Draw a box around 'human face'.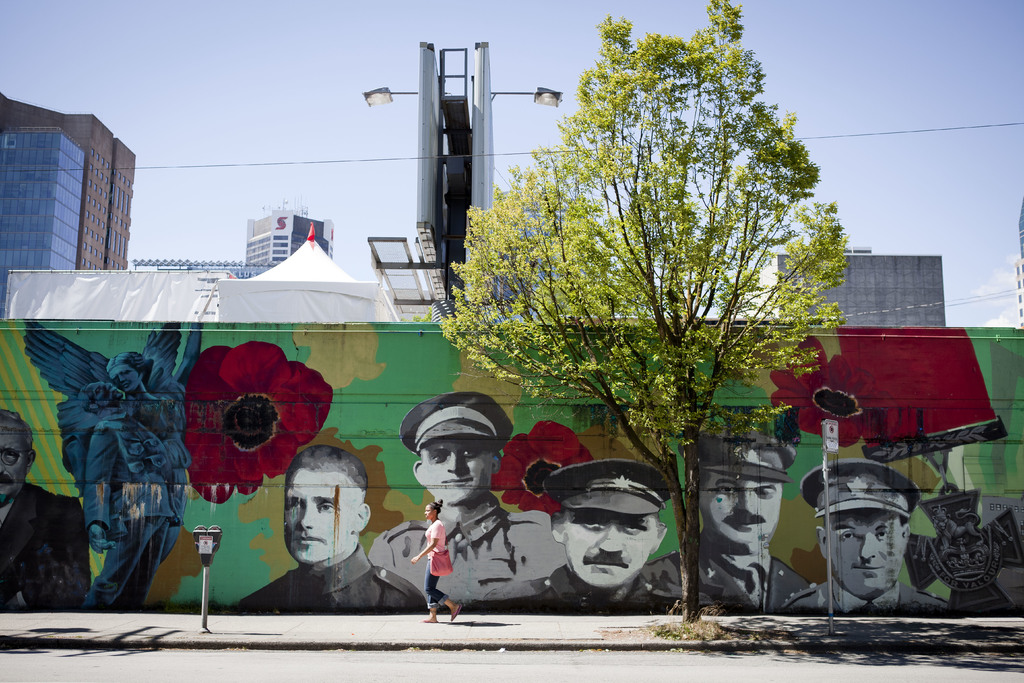
select_region(695, 468, 783, 548).
